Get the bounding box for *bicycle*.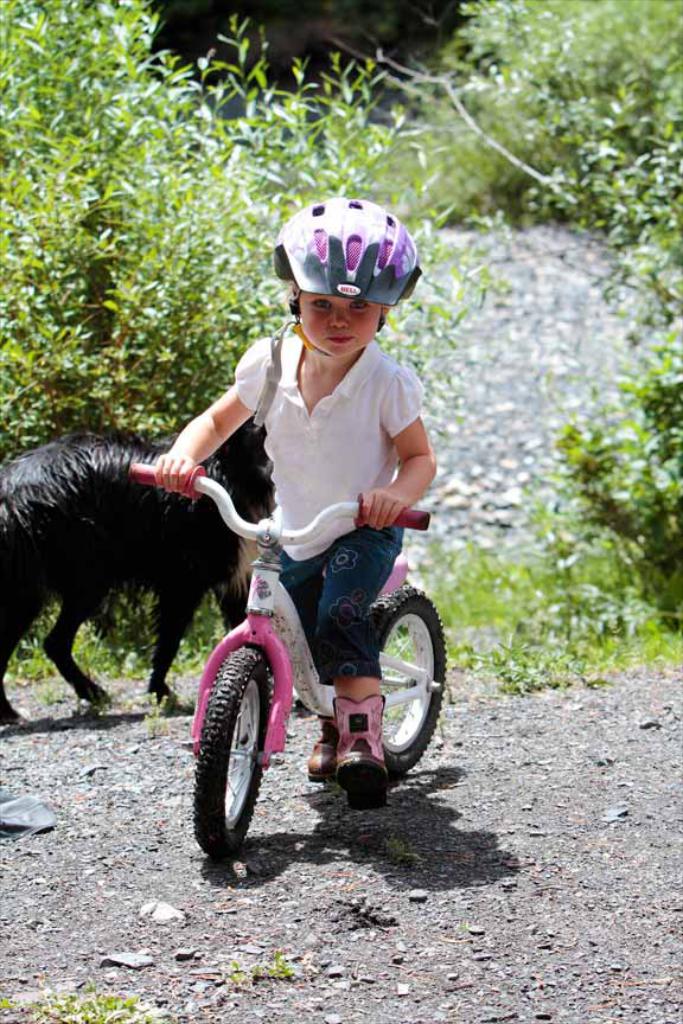
{"x1": 152, "y1": 443, "x2": 465, "y2": 849}.
